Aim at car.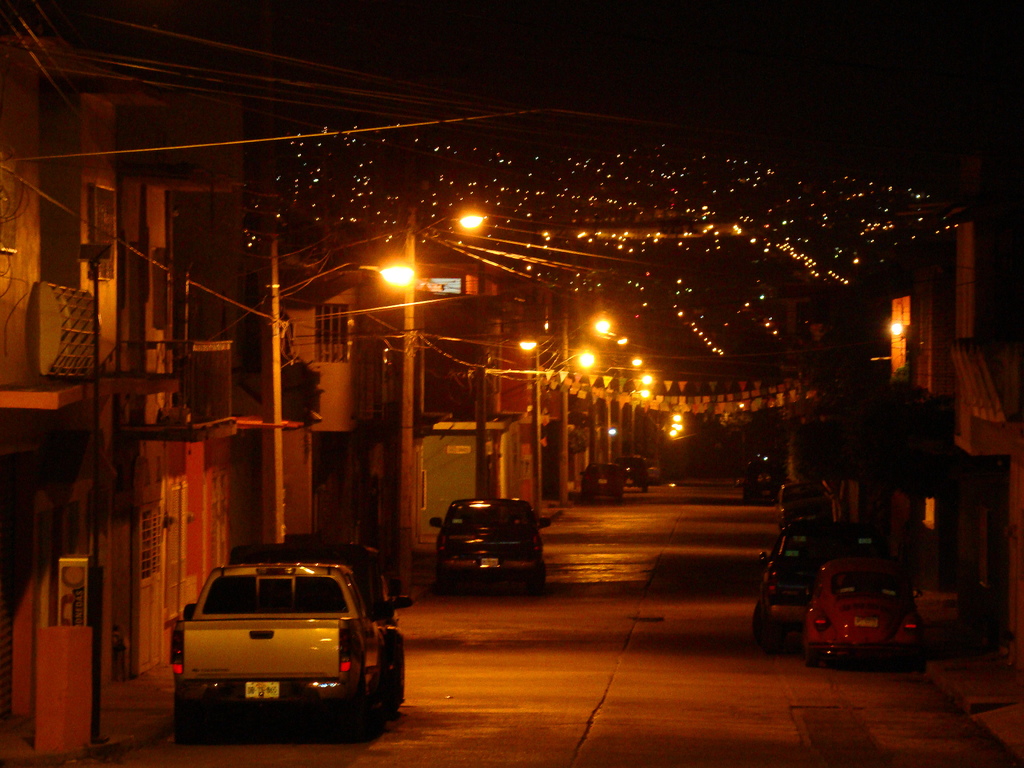
Aimed at box=[227, 531, 412, 715].
